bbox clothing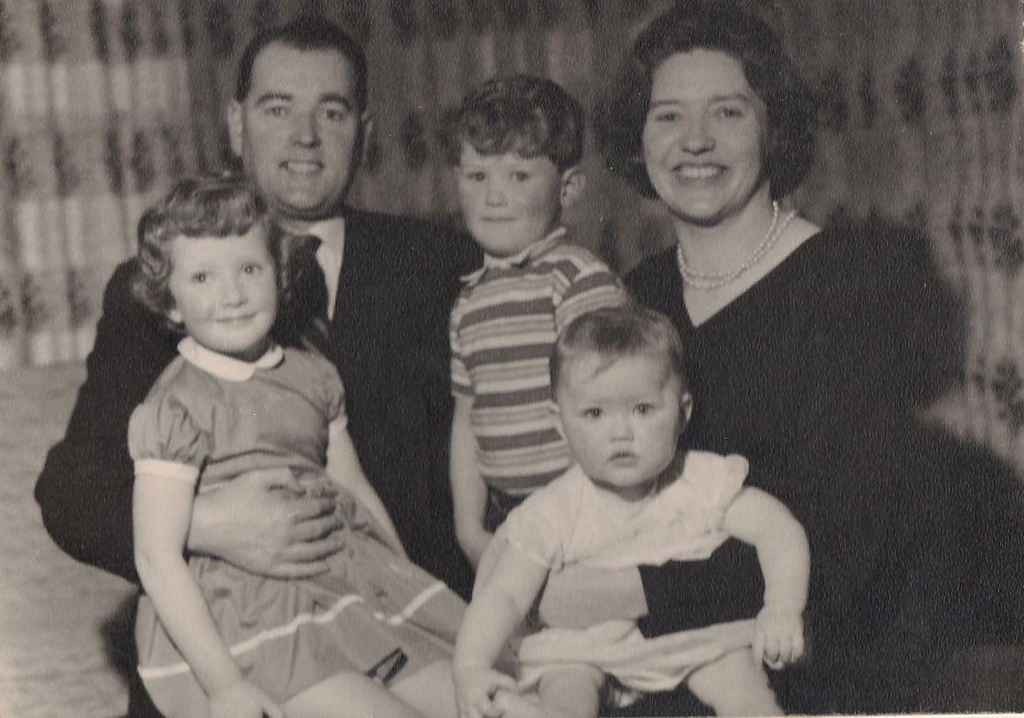
[442, 225, 625, 524]
